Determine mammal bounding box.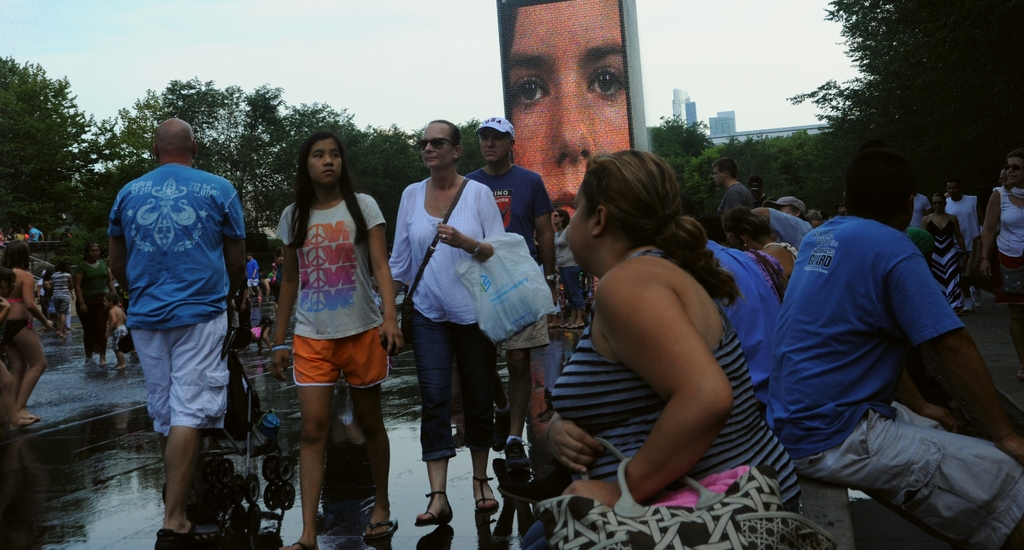
Determined: box(462, 112, 557, 468).
